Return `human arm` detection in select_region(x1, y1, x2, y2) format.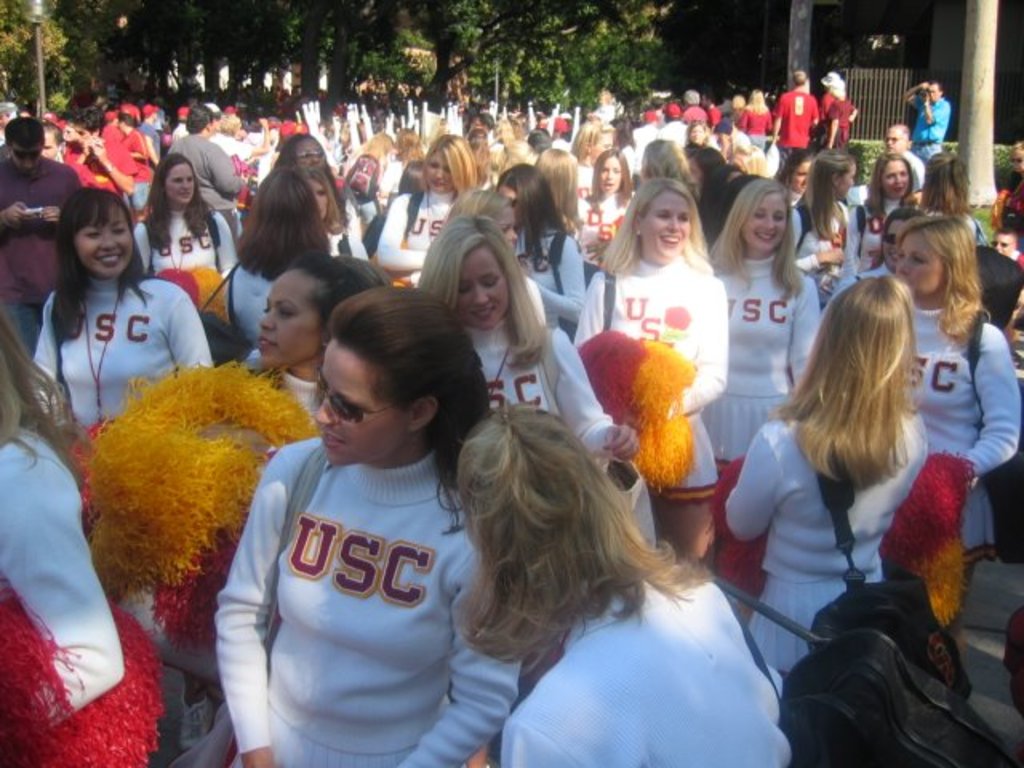
select_region(720, 430, 766, 542).
